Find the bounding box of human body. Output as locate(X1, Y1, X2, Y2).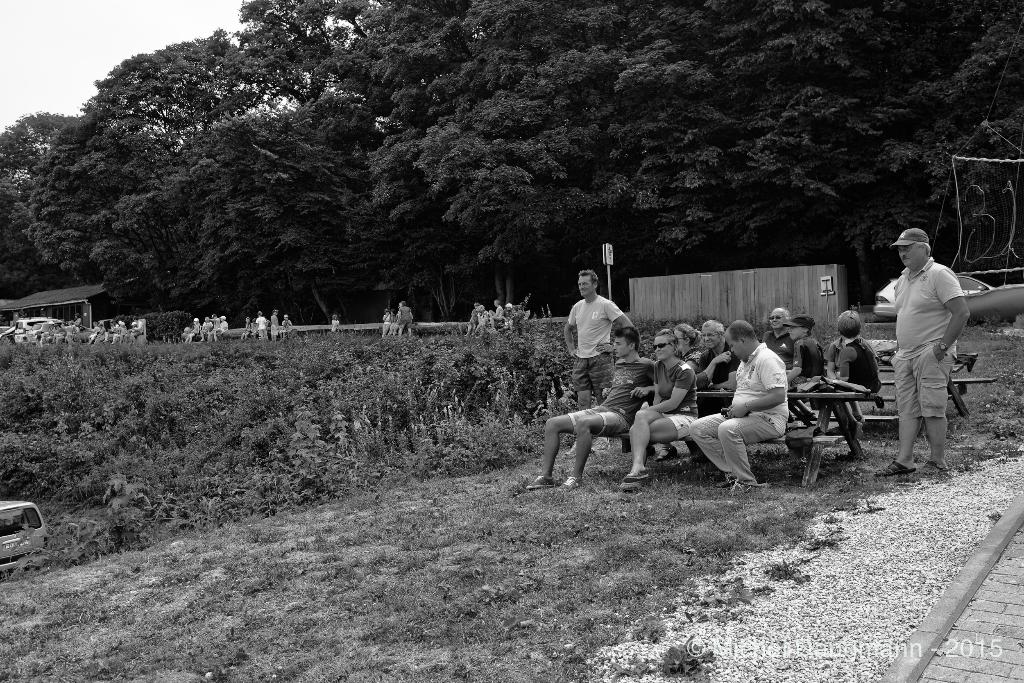
locate(686, 317, 781, 478).
